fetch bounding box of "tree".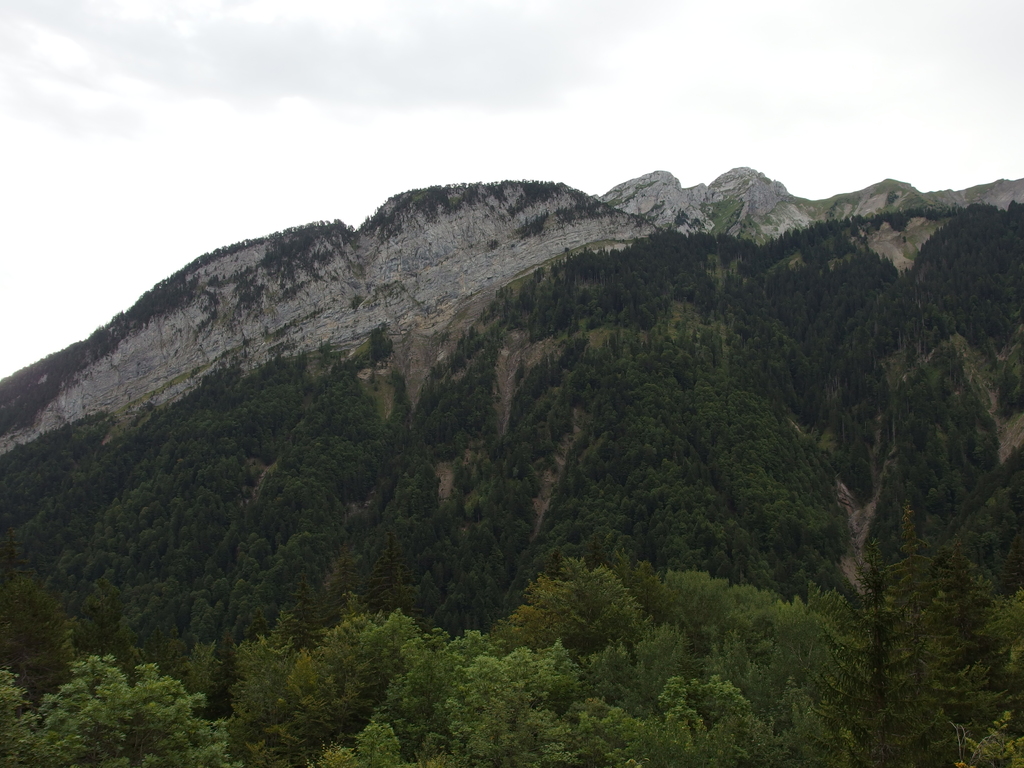
Bbox: bbox(871, 511, 975, 767).
